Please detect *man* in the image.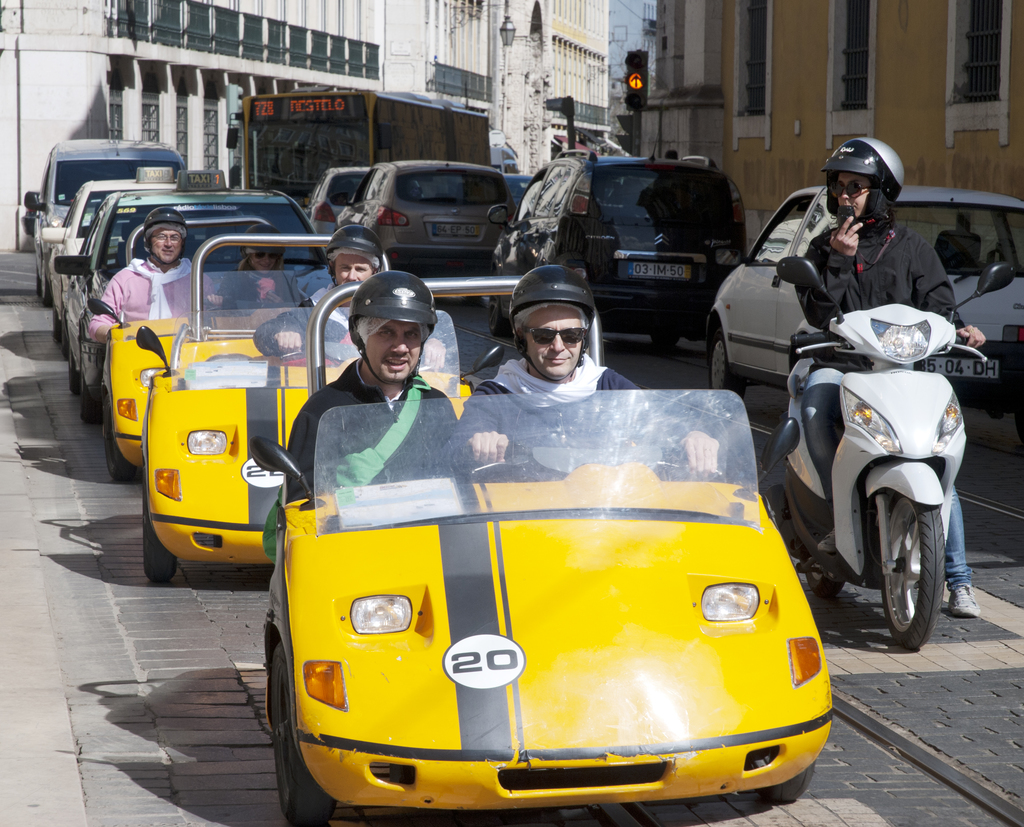
[88,207,212,338].
